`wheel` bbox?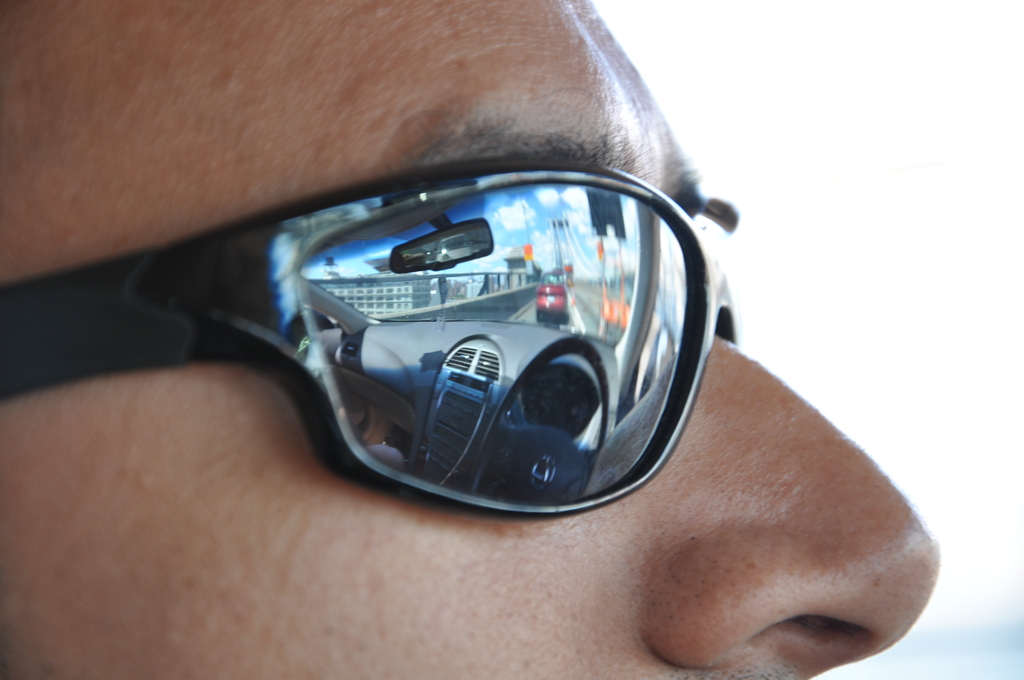
Rect(468, 339, 608, 503)
